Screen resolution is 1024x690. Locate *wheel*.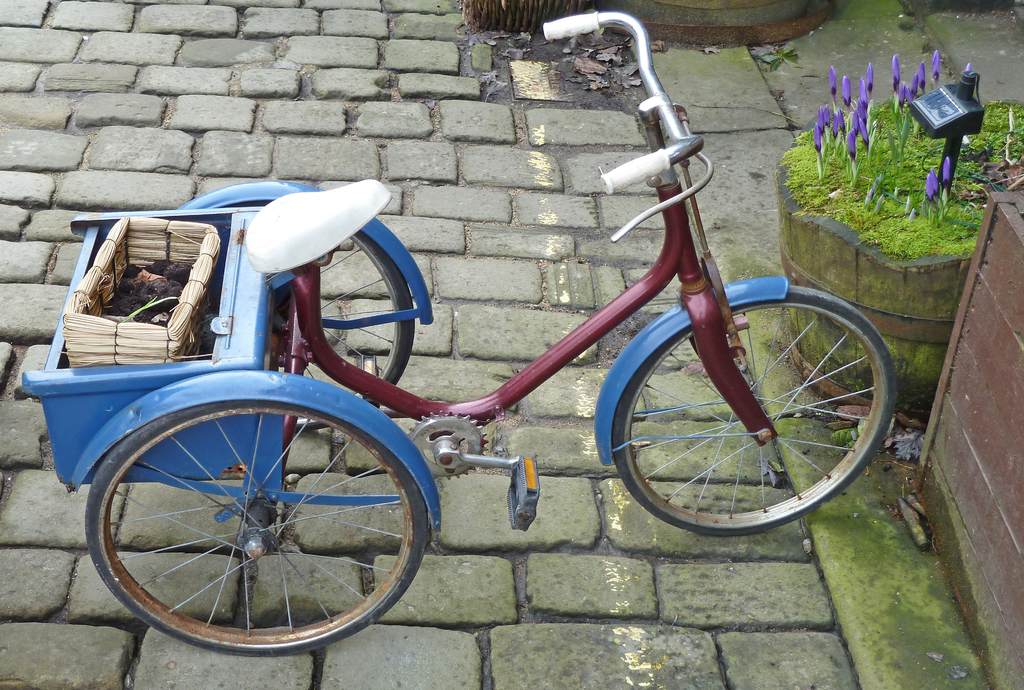
rect(318, 244, 412, 411).
